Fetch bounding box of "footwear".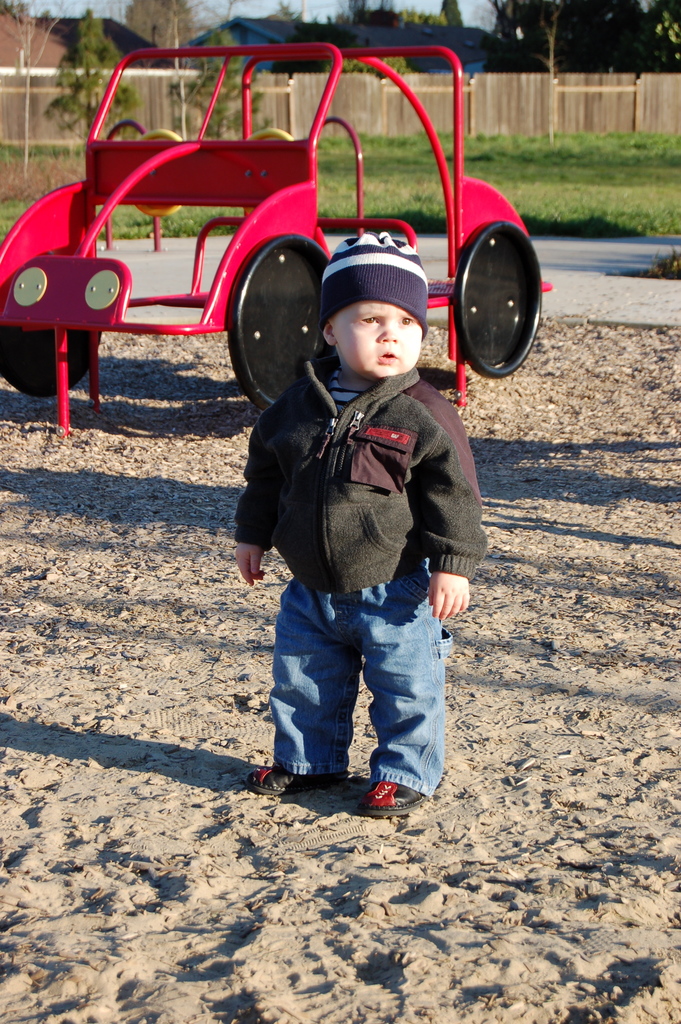
Bbox: crop(351, 765, 434, 826).
